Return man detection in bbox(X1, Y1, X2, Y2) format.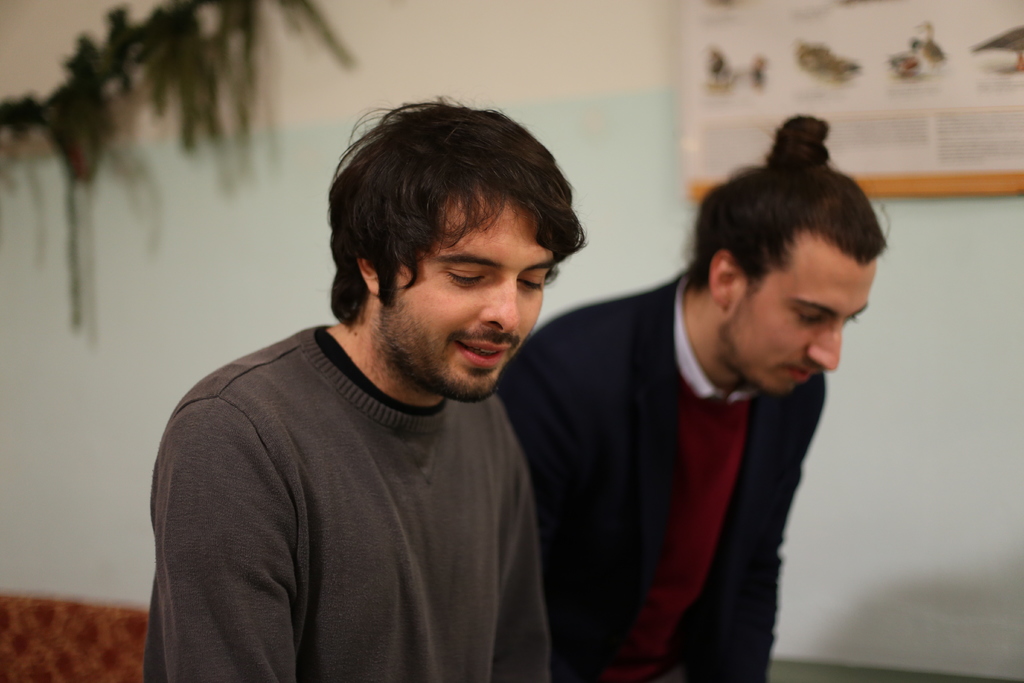
bbox(140, 52, 556, 682).
